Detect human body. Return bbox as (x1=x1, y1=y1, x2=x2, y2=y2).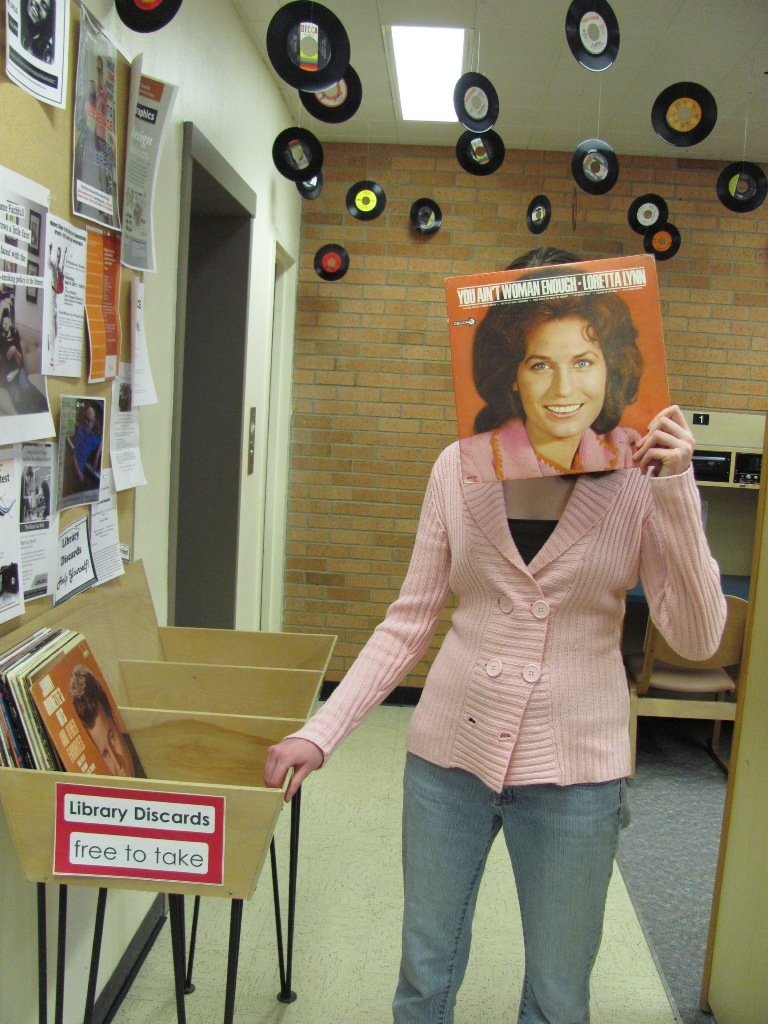
(x1=66, y1=406, x2=98, y2=495).
